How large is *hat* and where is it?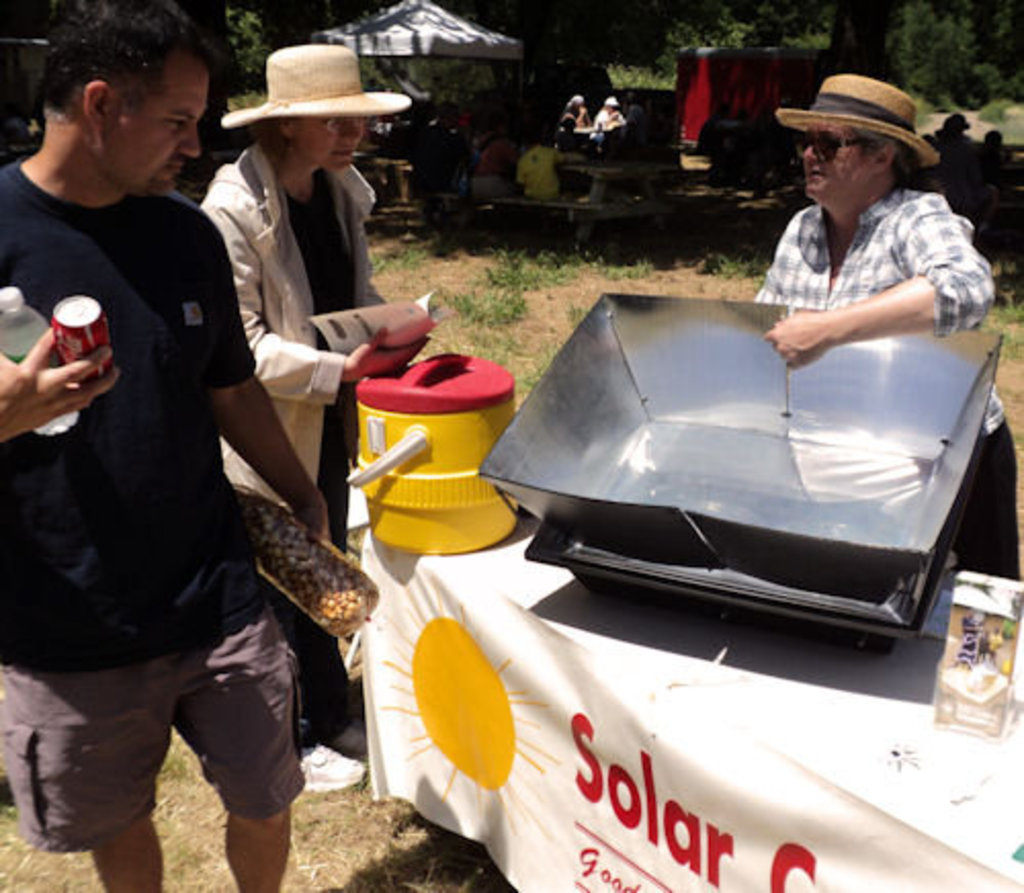
Bounding box: bbox=(780, 74, 944, 168).
